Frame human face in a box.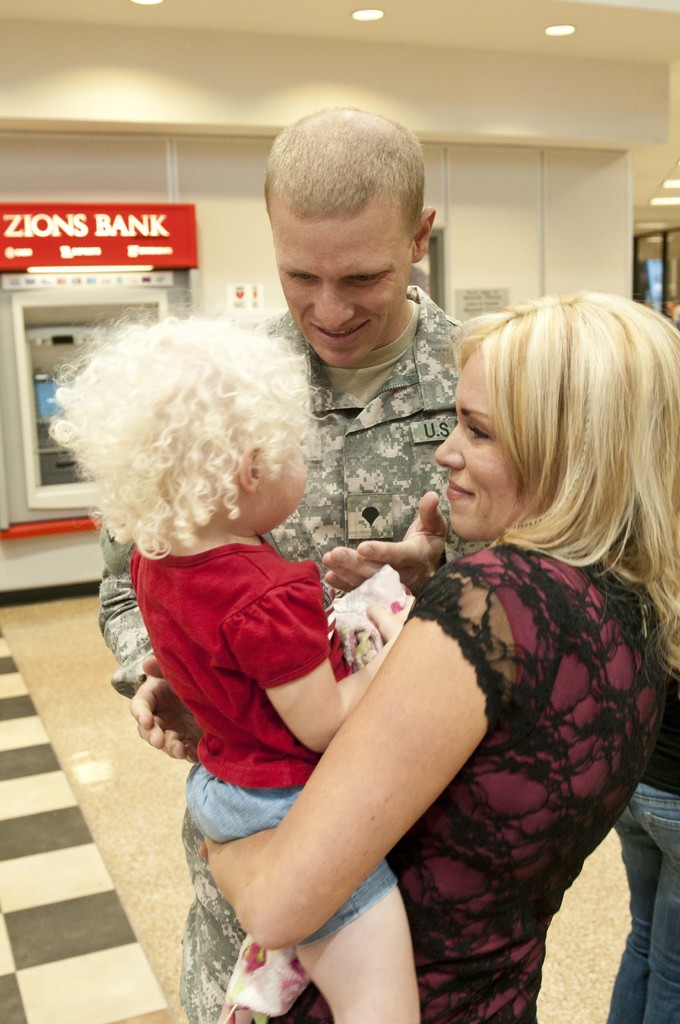
locate(268, 212, 418, 363).
